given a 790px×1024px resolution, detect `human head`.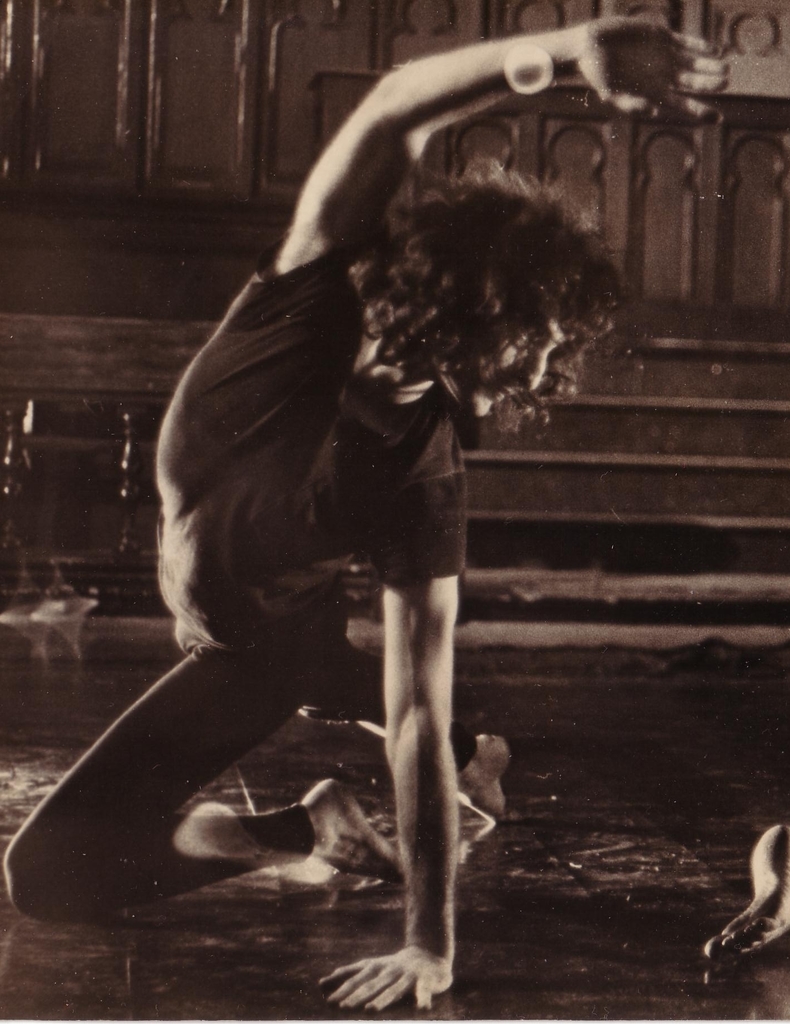
x1=281 y1=94 x2=618 y2=459.
